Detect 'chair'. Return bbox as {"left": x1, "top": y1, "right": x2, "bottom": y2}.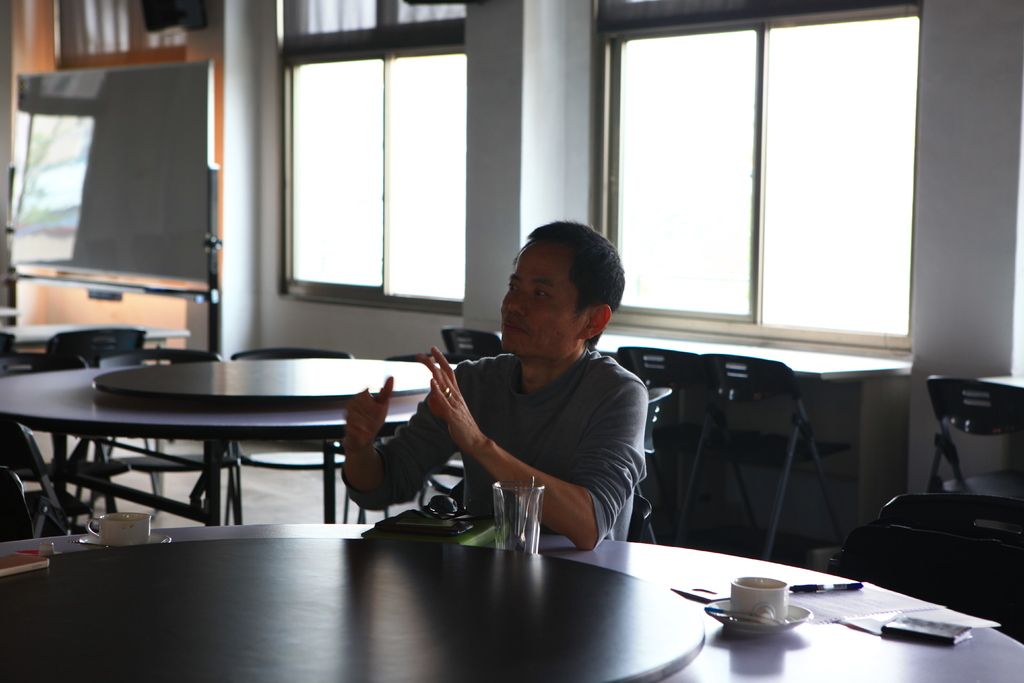
{"left": 40, "top": 325, "right": 154, "bottom": 523}.
